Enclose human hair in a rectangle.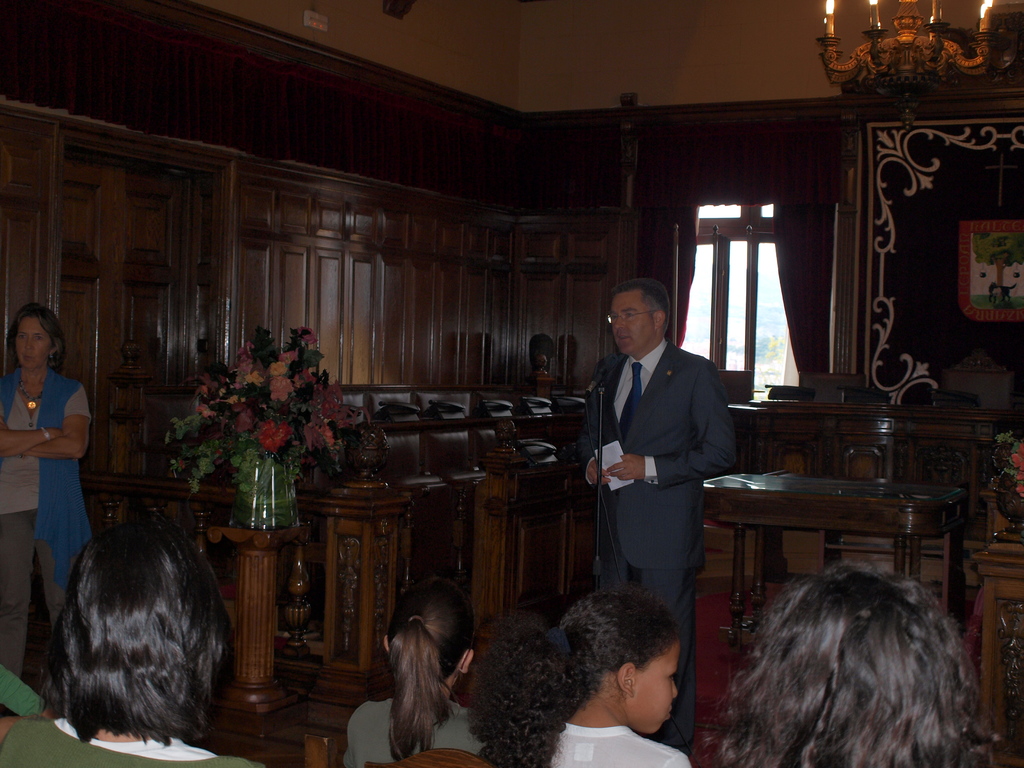
x1=385 y1=573 x2=474 y2=760.
